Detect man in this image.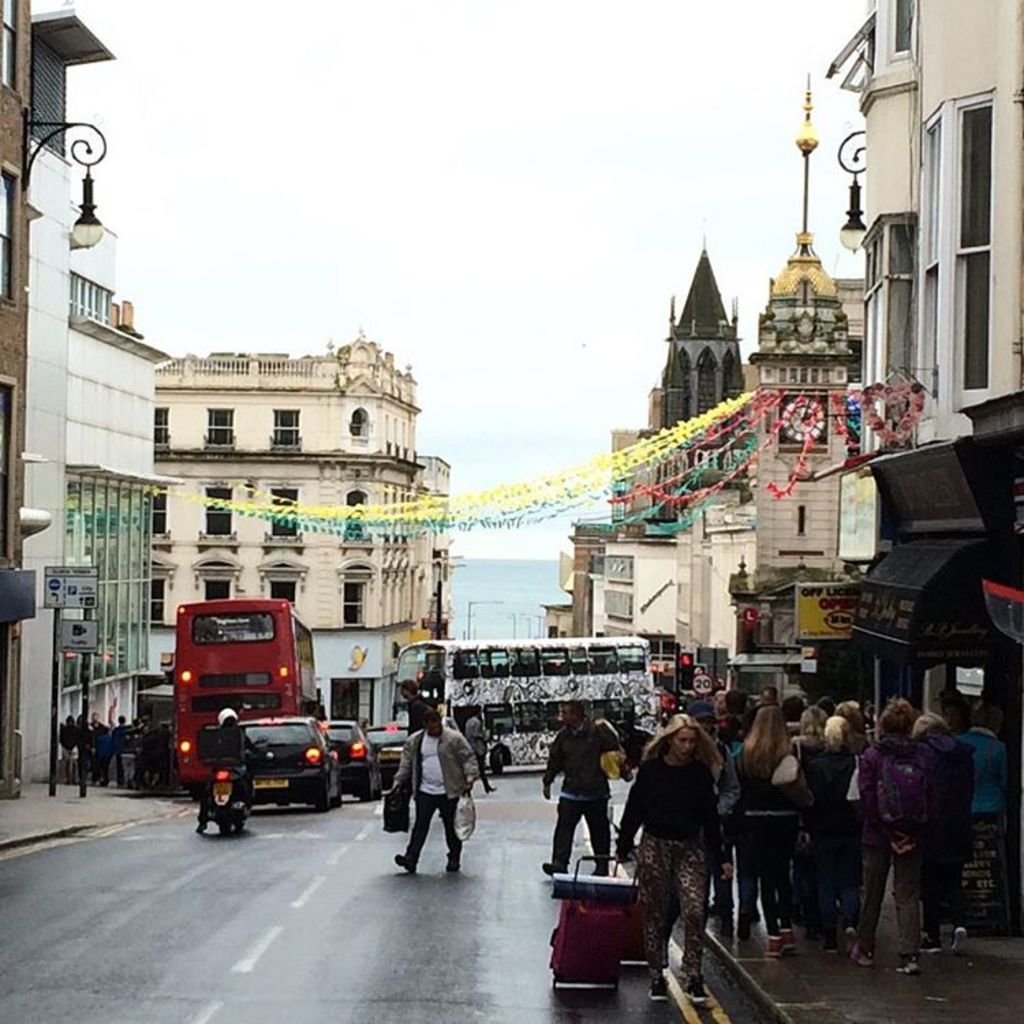
Detection: 397/679/429/740.
